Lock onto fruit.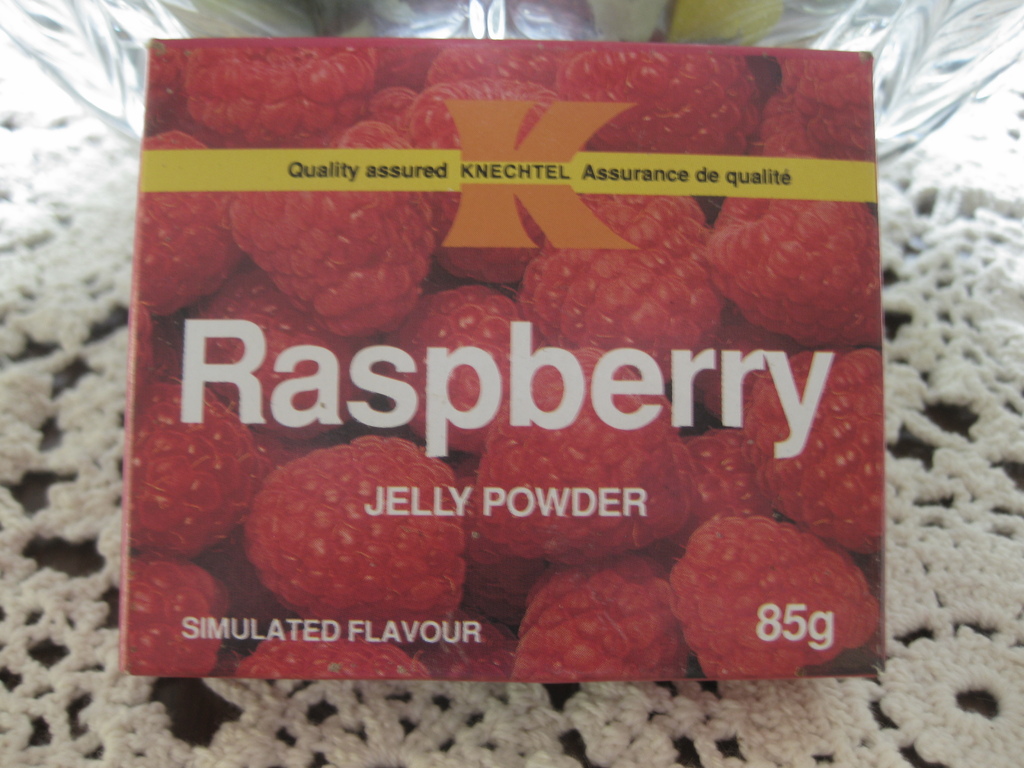
Locked: bbox=(481, 342, 695, 546).
